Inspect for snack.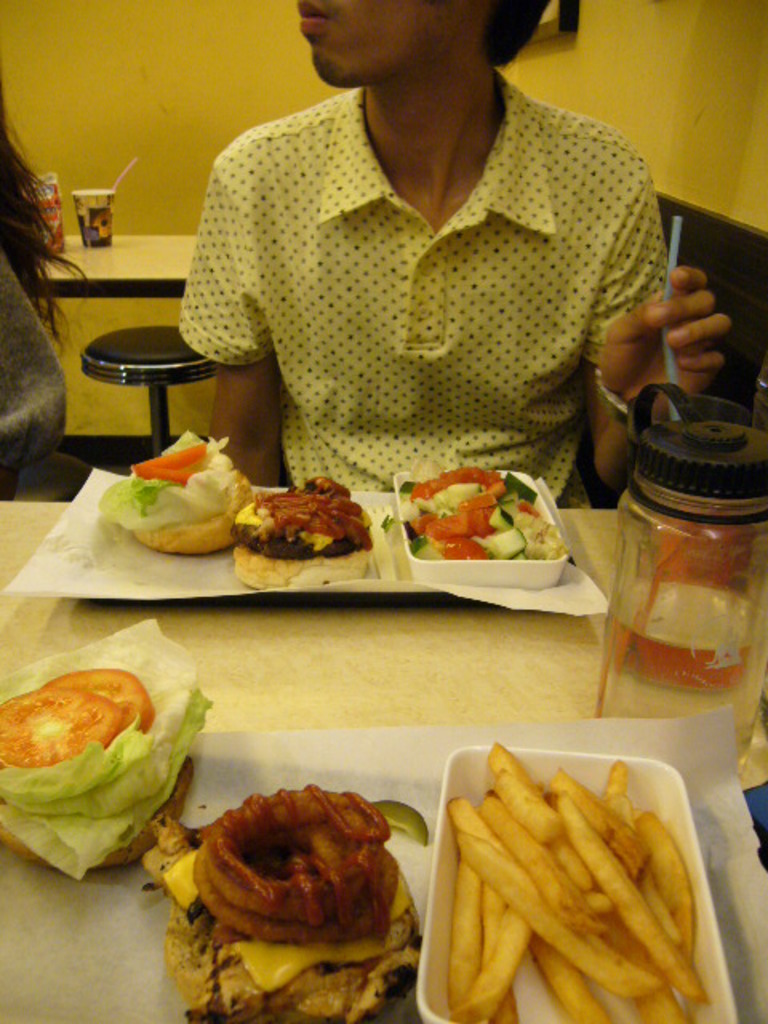
Inspection: l=101, t=427, r=251, b=550.
